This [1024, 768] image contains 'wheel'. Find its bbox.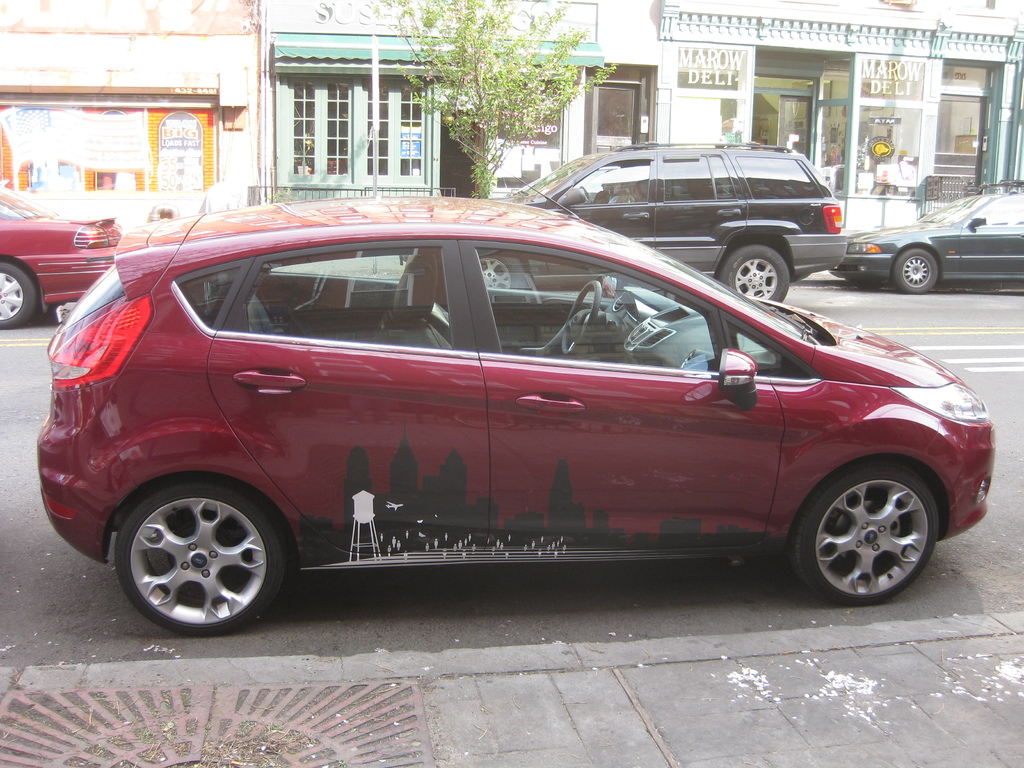
x1=476 y1=252 x2=525 y2=292.
